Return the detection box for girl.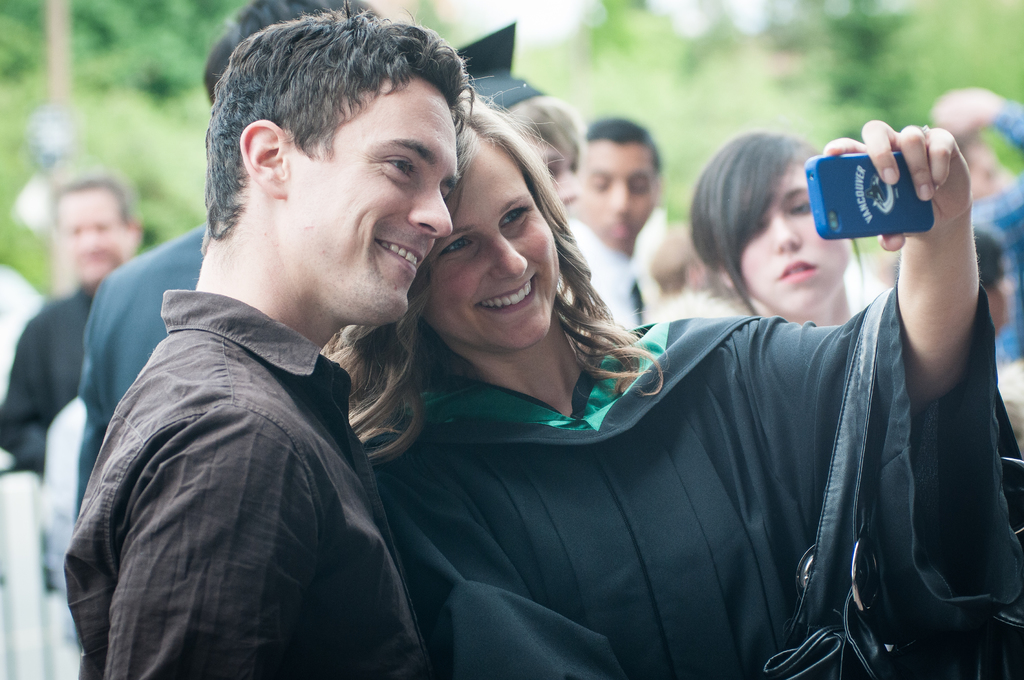
(687,129,865,324).
